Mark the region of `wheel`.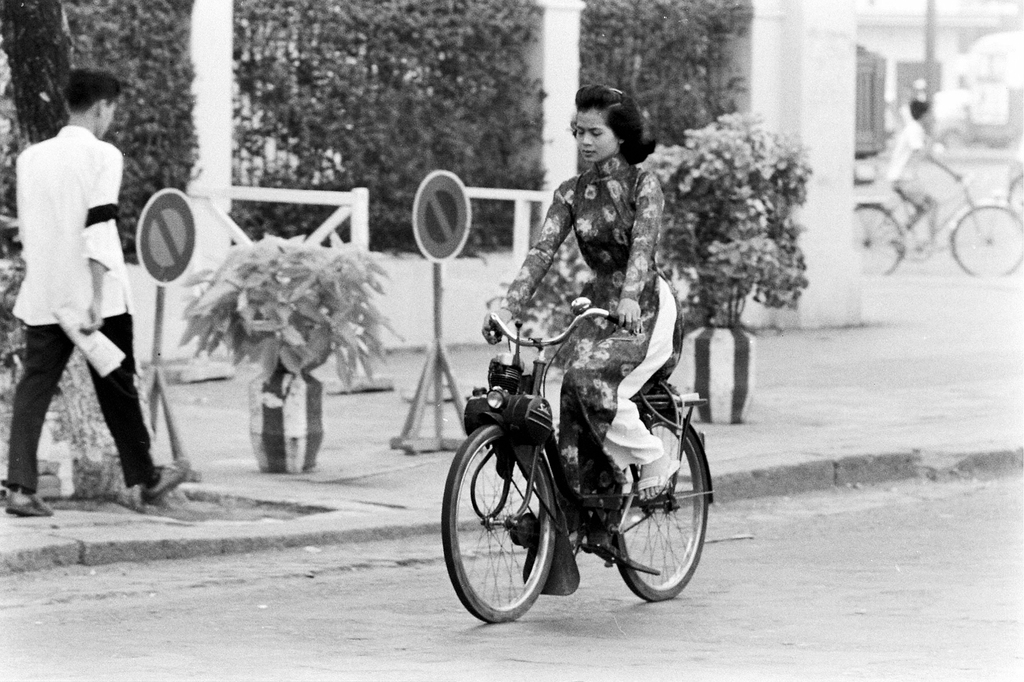
Region: select_region(855, 199, 905, 274).
